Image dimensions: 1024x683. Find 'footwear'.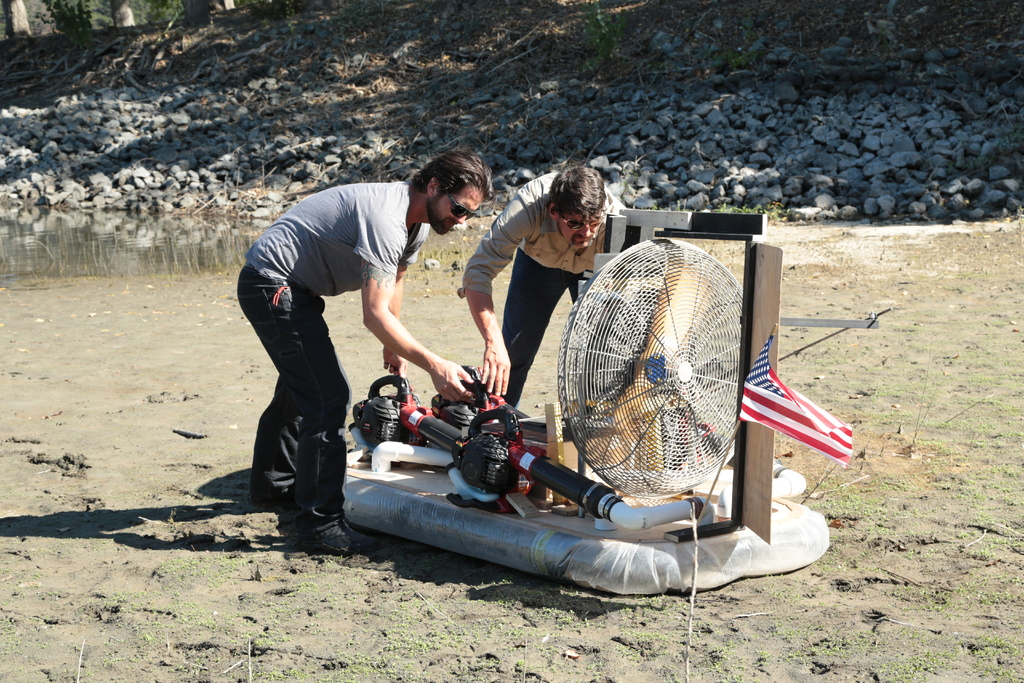
(310, 516, 378, 547).
